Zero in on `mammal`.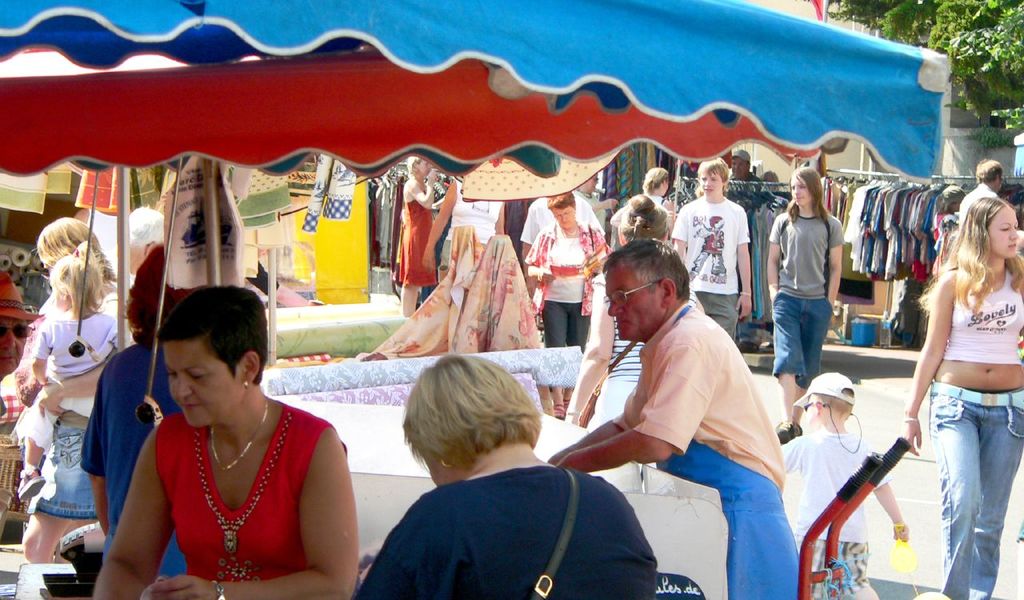
Zeroed in: <region>668, 158, 755, 334</region>.
